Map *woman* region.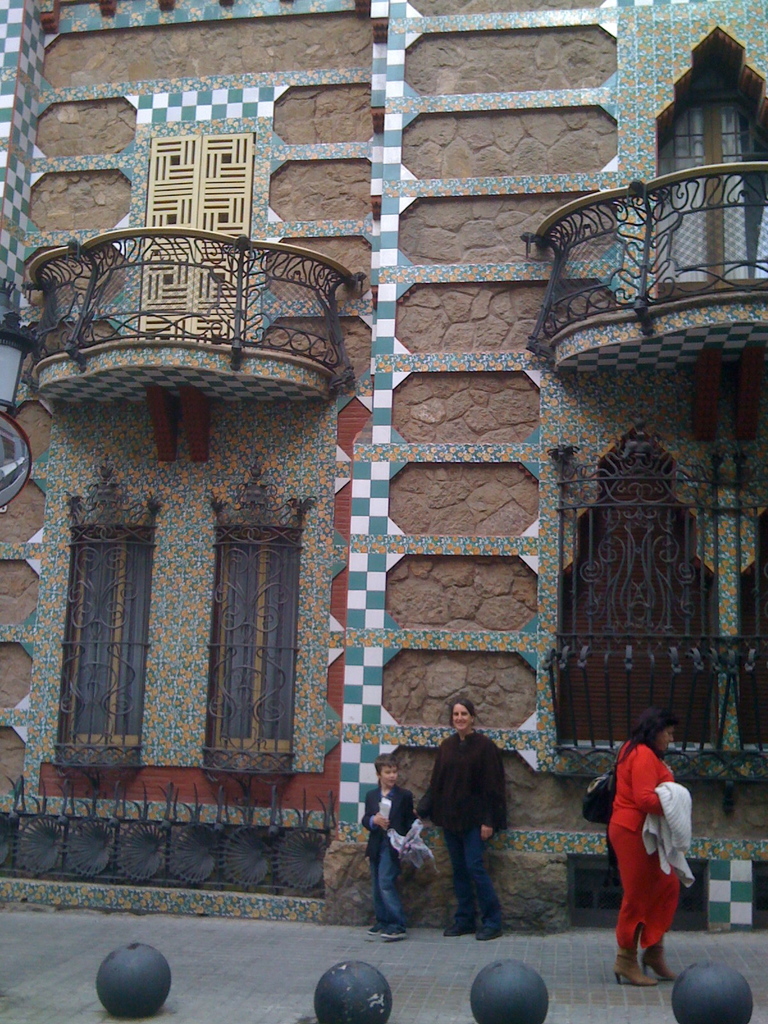
Mapped to x1=609 y1=707 x2=703 y2=974.
